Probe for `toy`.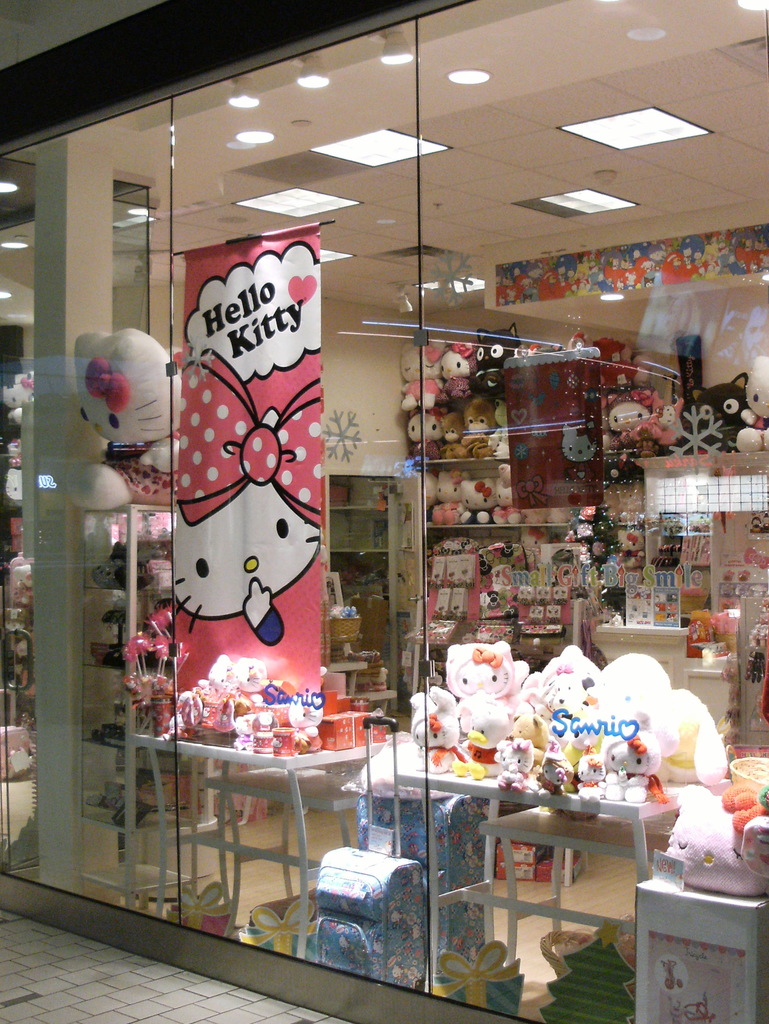
Probe result: 429/331/485/399.
